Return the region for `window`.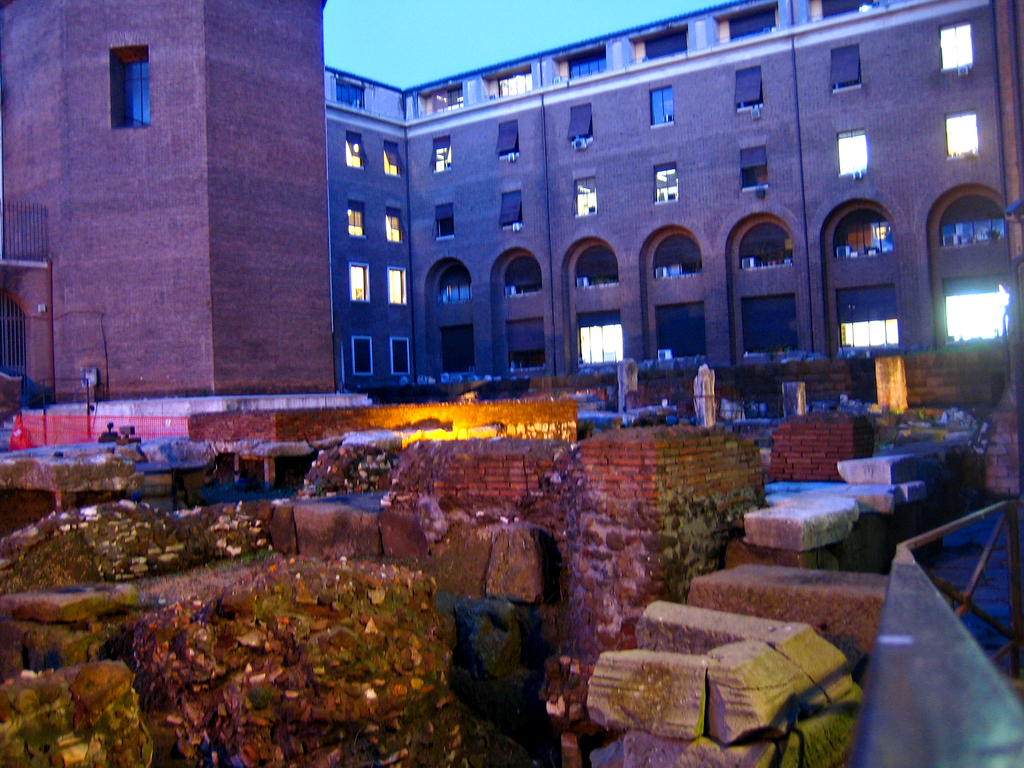
121:65:154:130.
